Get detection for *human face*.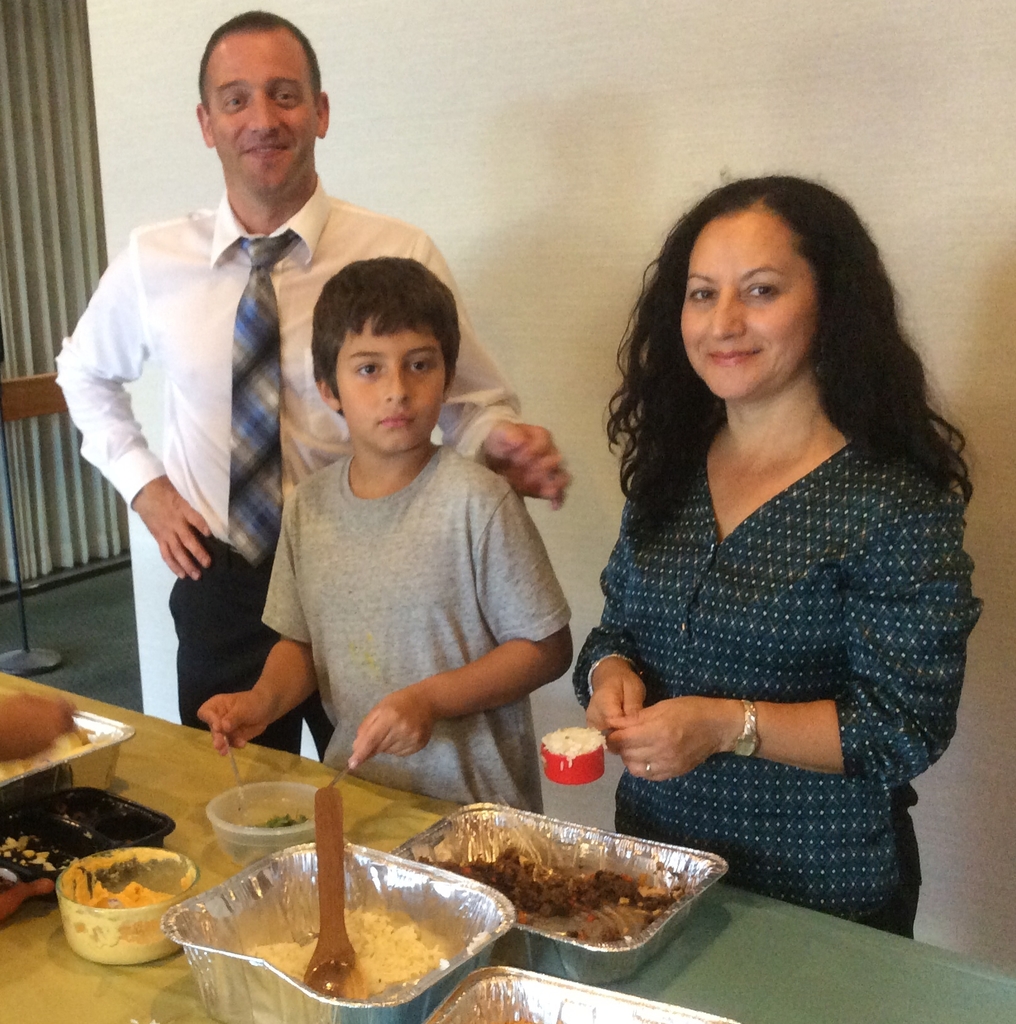
Detection: <region>203, 31, 319, 200</region>.
